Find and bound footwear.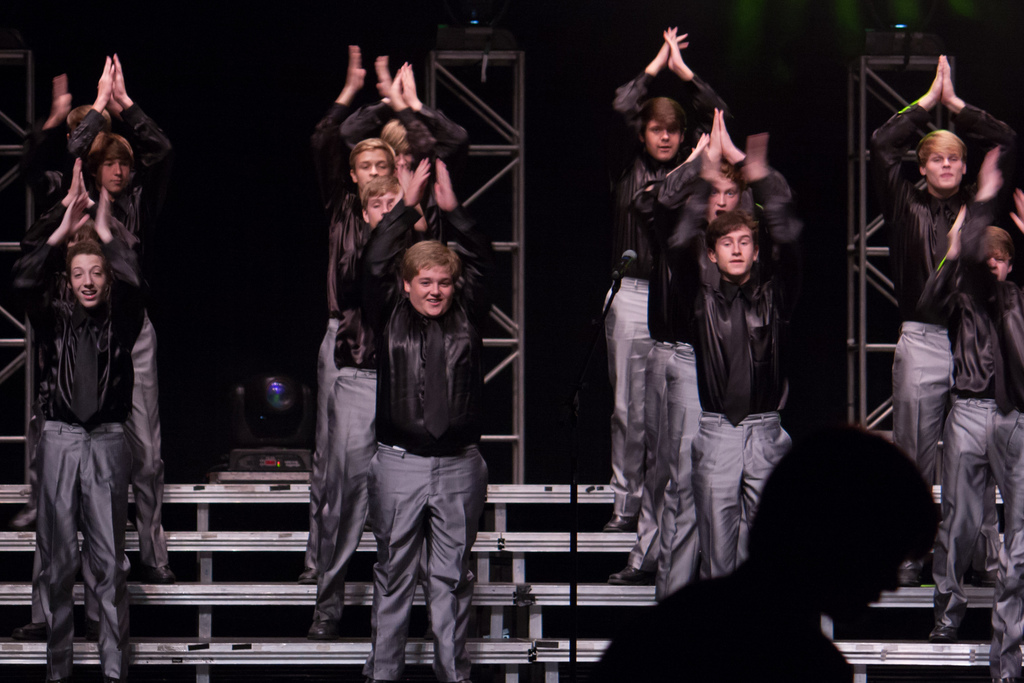
Bound: (991, 675, 1016, 682).
